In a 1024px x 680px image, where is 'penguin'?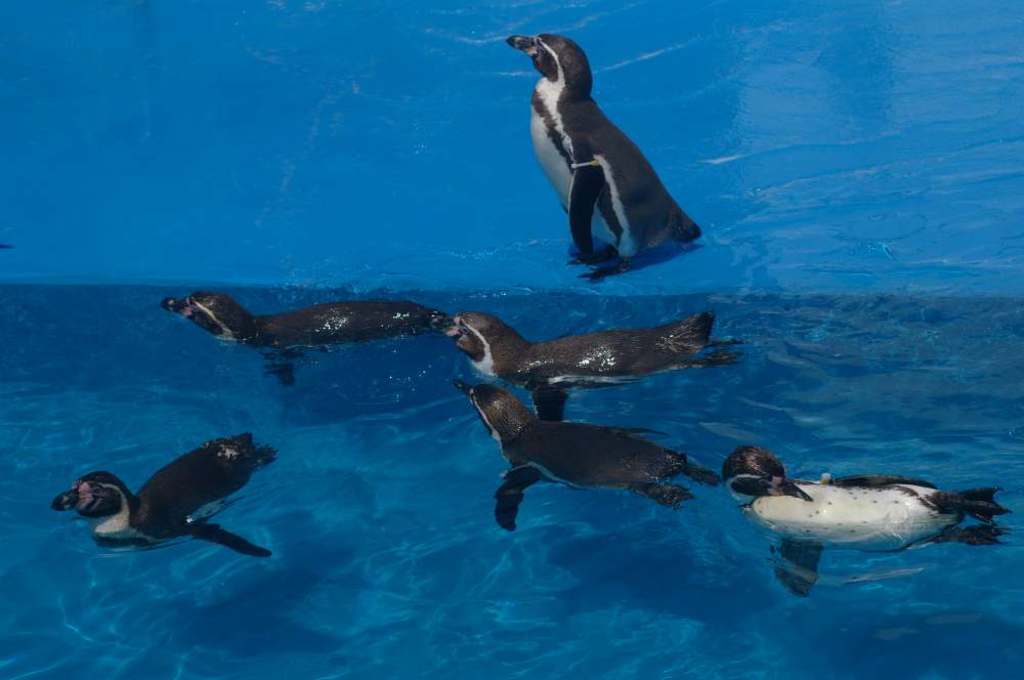
l=446, t=377, r=719, b=536.
